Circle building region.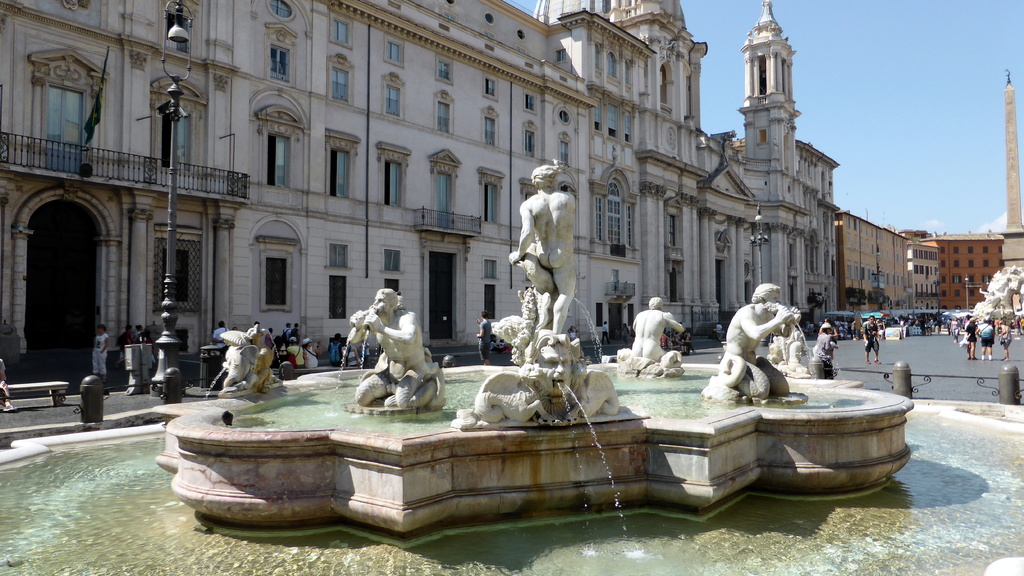
Region: bbox=(0, 0, 842, 391).
